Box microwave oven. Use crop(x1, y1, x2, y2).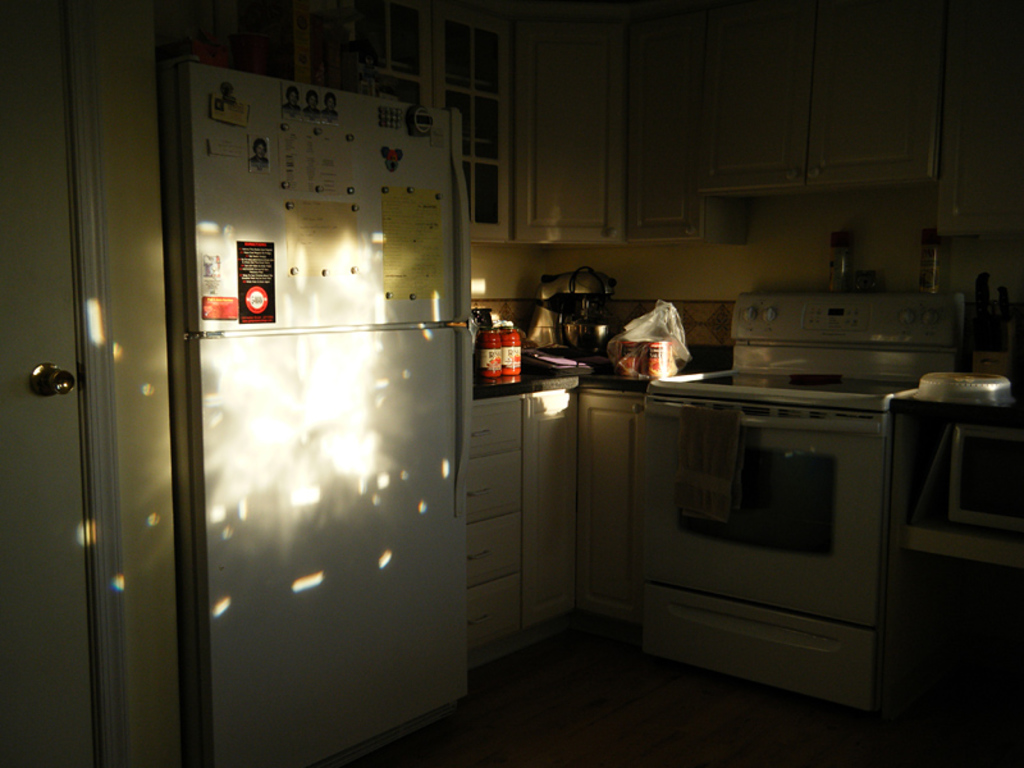
crop(628, 392, 891, 716).
